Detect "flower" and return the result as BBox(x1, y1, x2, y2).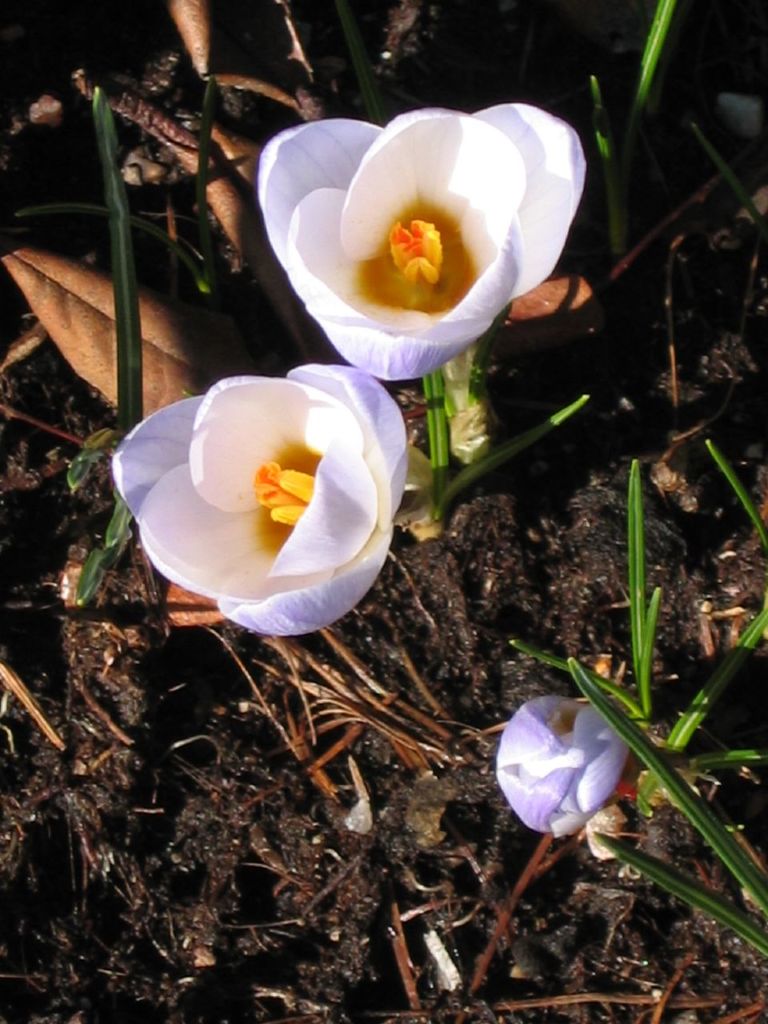
BBox(486, 687, 634, 842).
